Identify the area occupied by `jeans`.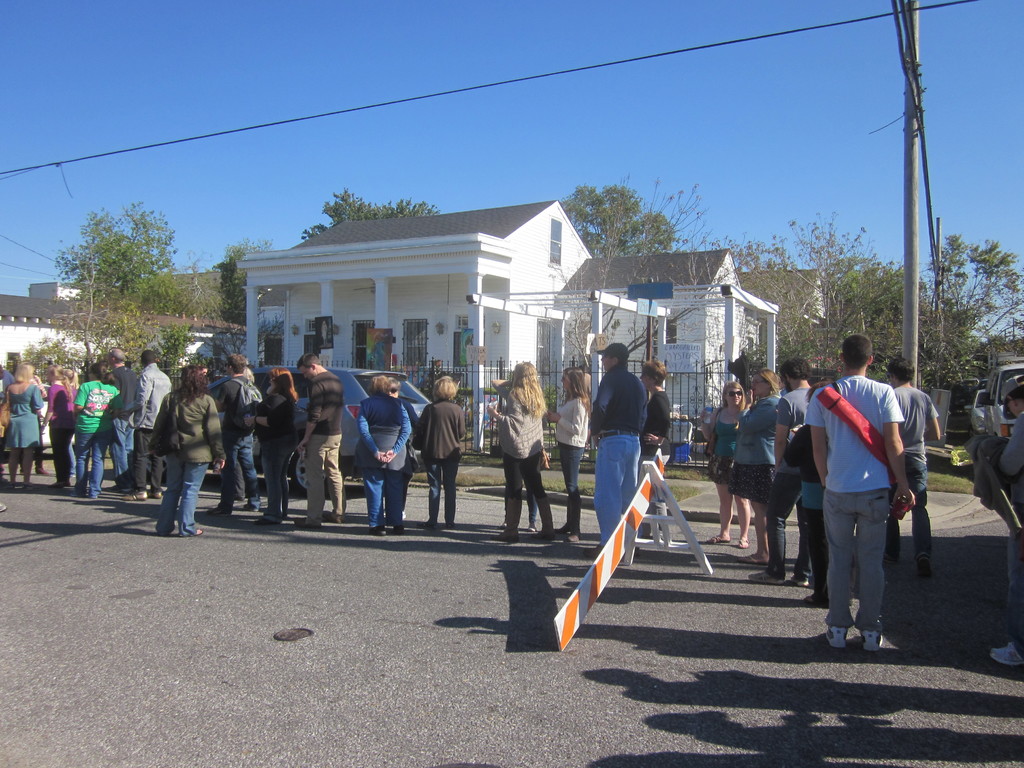
Area: 108 413 135 492.
